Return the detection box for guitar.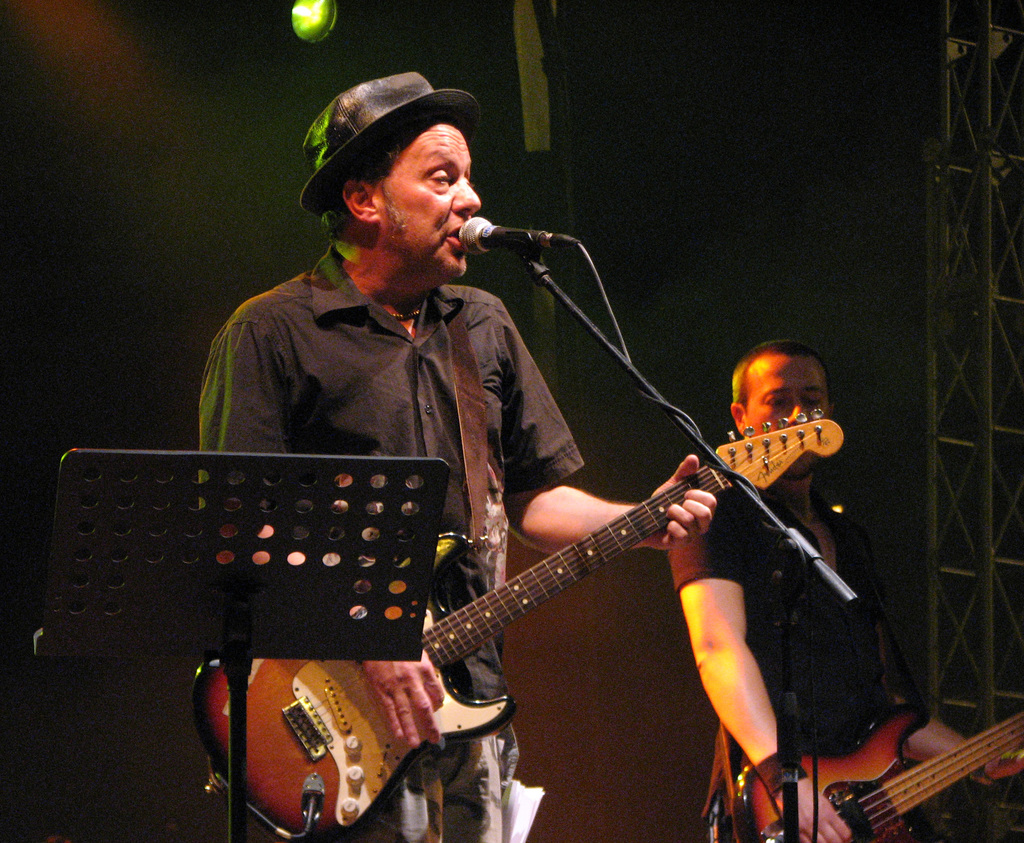
BBox(201, 410, 839, 842).
